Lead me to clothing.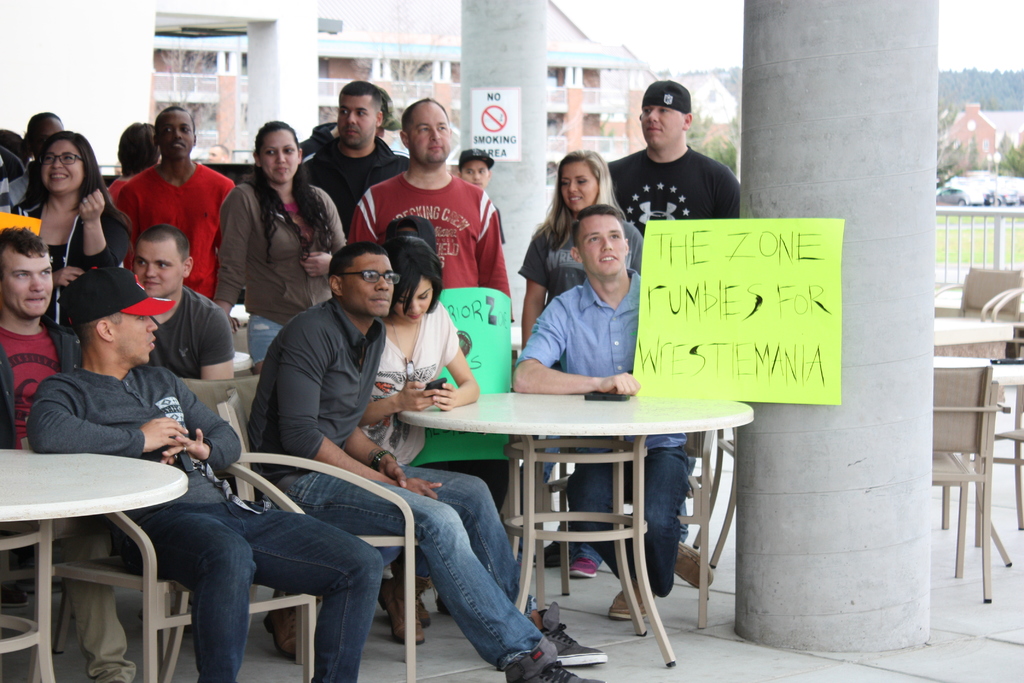
Lead to (63,348,369,682).
